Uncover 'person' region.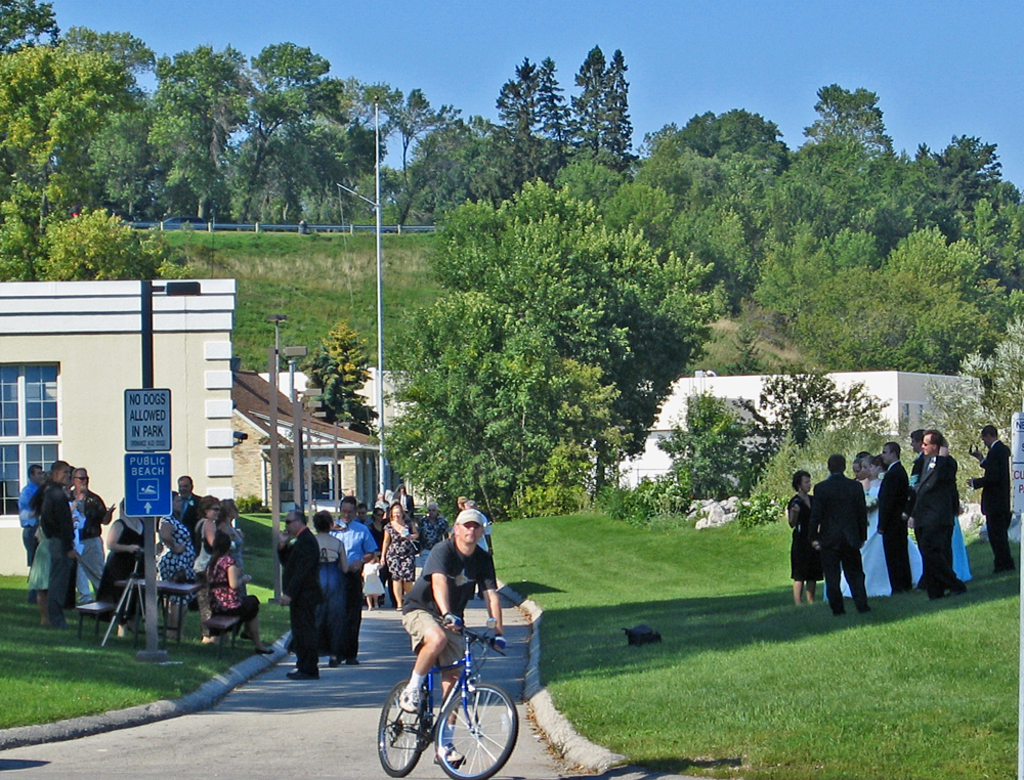
Uncovered: BBox(71, 463, 103, 594).
